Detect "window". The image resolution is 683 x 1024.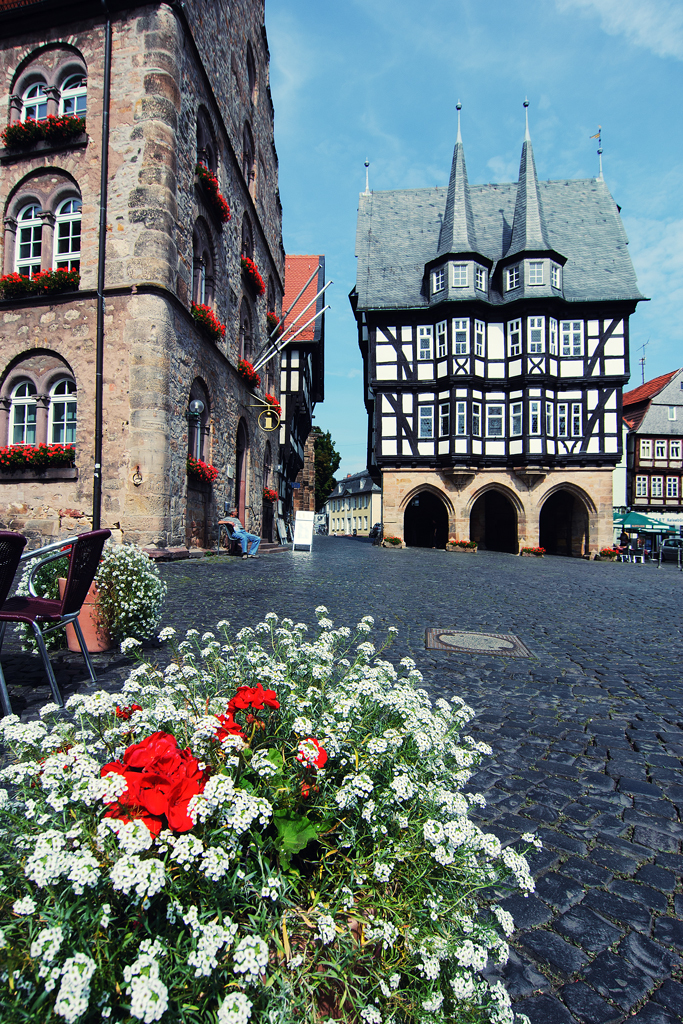
rect(475, 317, 487, 354).
